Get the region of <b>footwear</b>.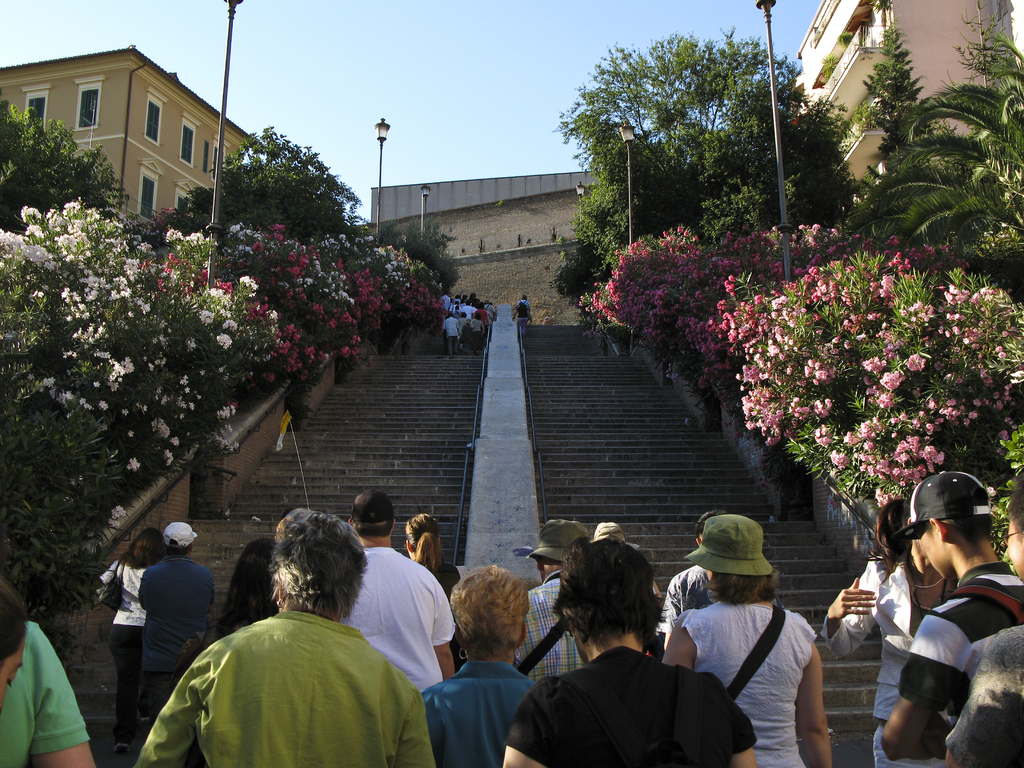
112 735 131 755.
